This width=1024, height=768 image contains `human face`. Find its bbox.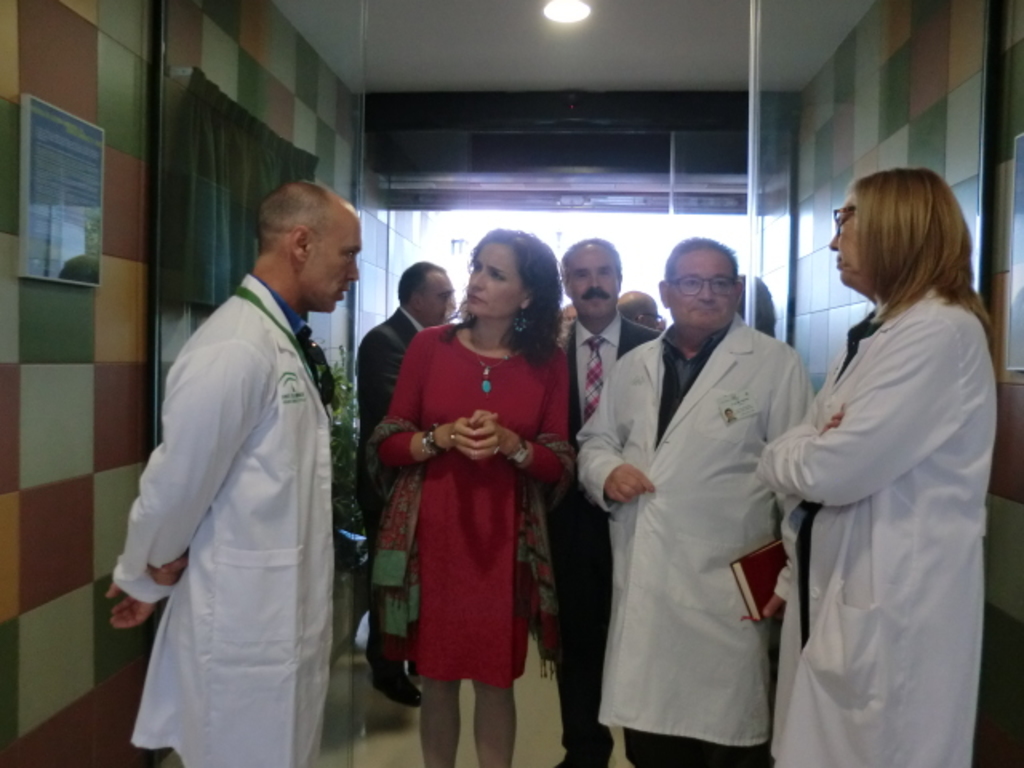
(x1=669, y1=250, x2=739, y2=333).
